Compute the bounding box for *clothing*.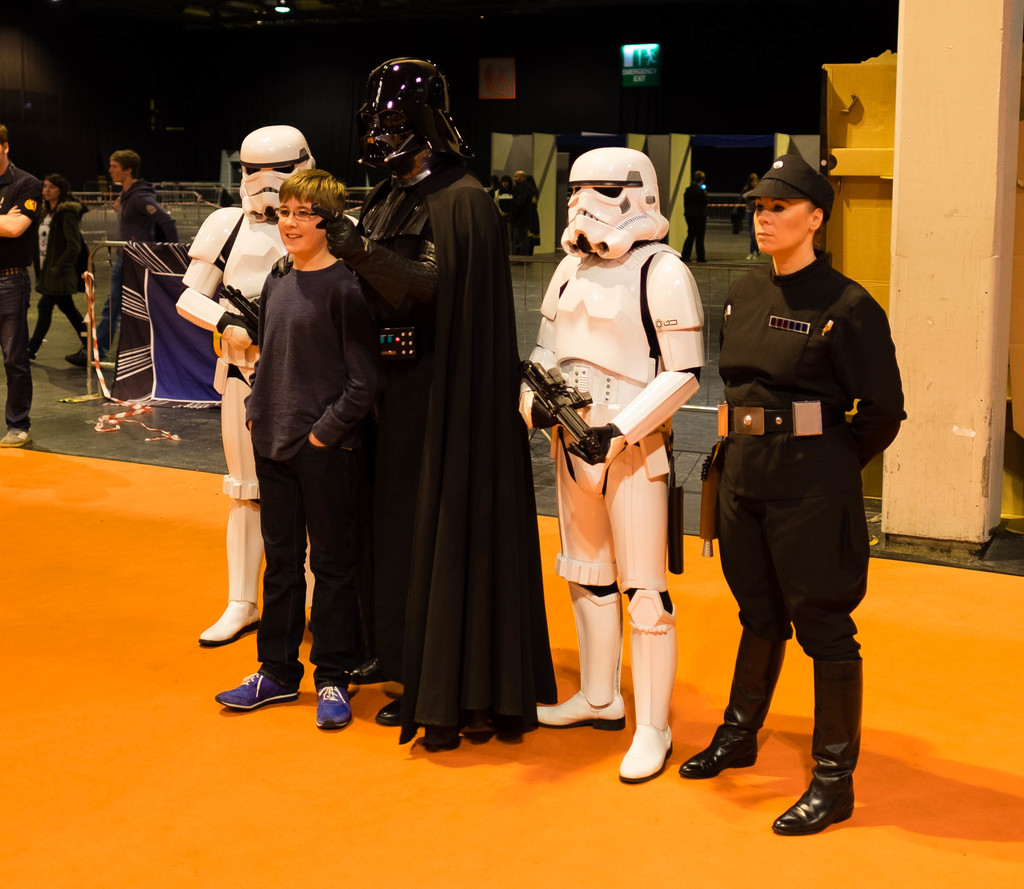
0, 163, 38, 417.
